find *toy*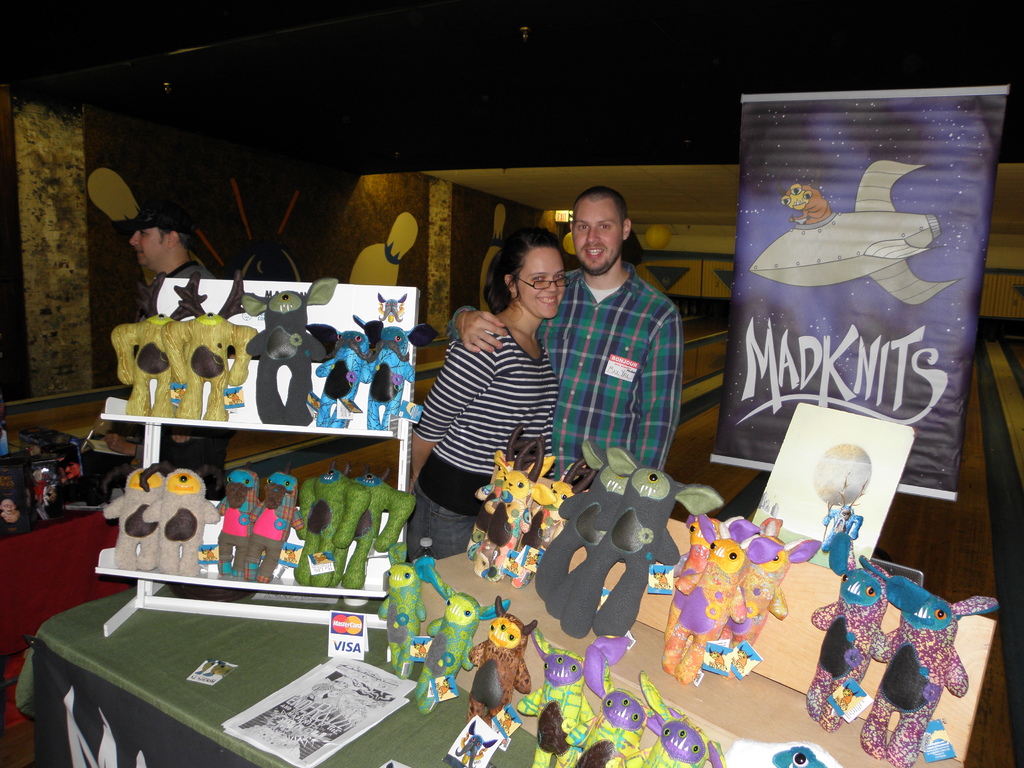
box=[665, 510, 744, 648]
